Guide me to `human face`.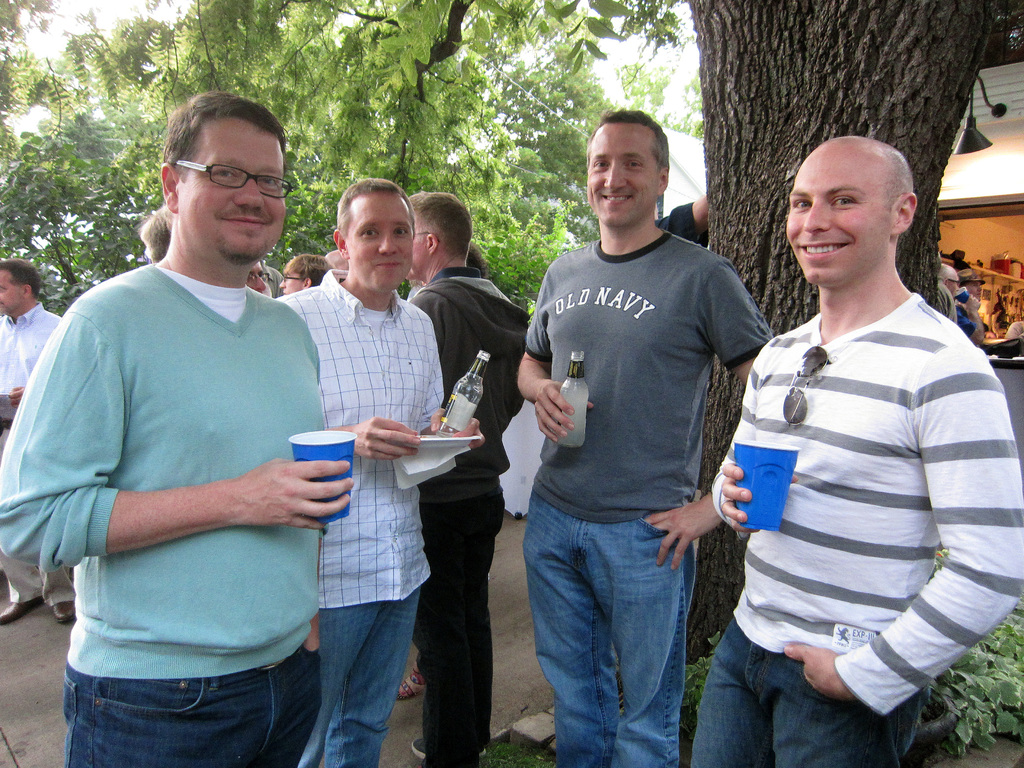
Guidance: detection(0, 269, 26, 316).
